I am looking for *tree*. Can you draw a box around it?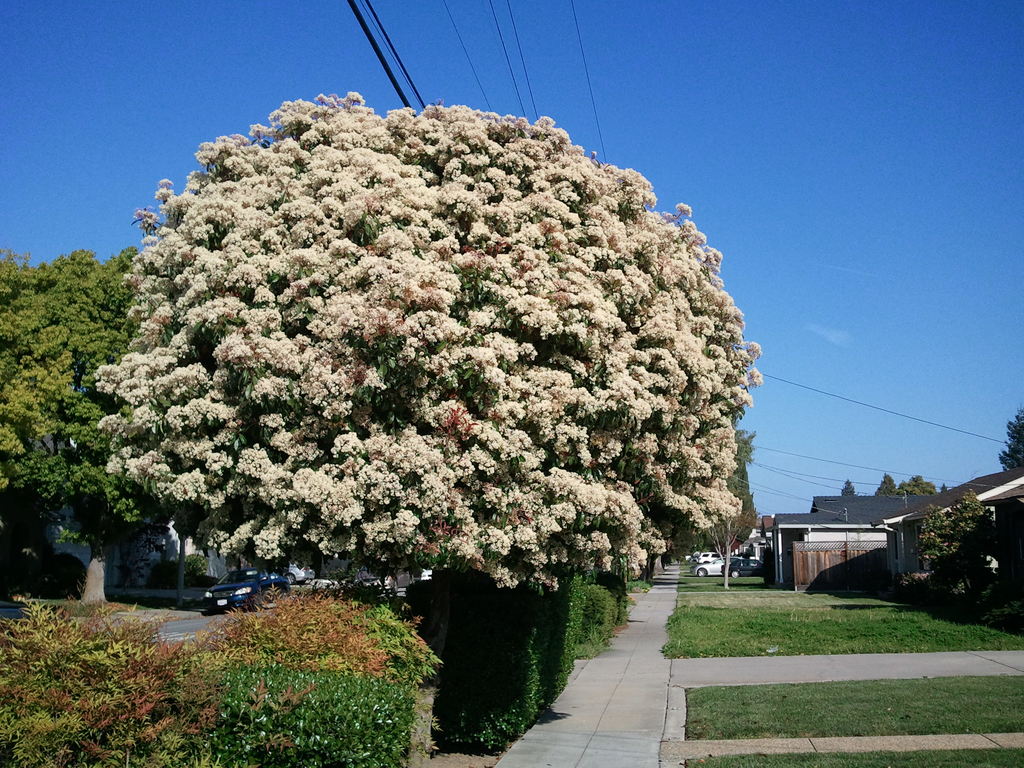
Sure, the bounding box is bbox=(0, 246, 154, 598).
